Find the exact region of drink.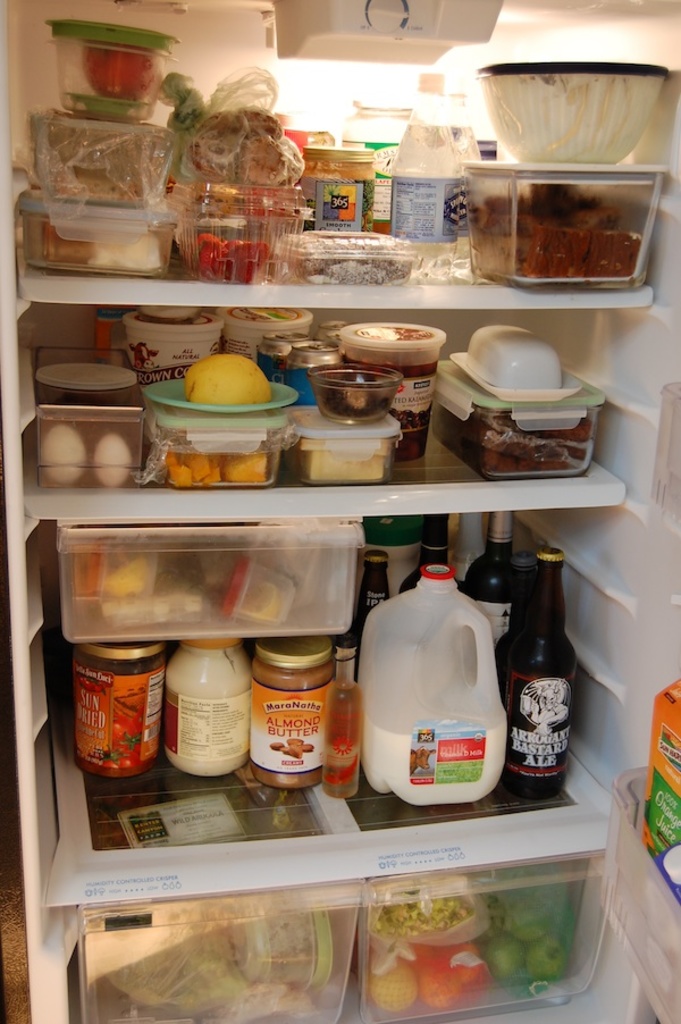
Exact region: BBox(401, 515, 460, 597).
